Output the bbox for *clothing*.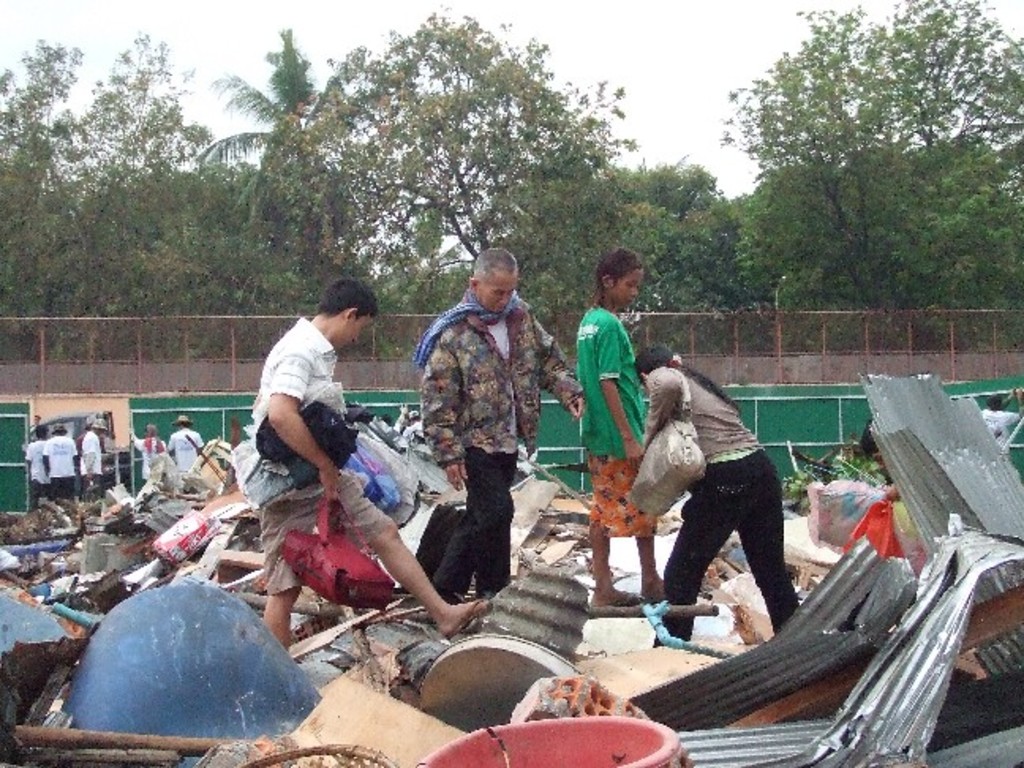
<box>265,307,384,591</box>.
